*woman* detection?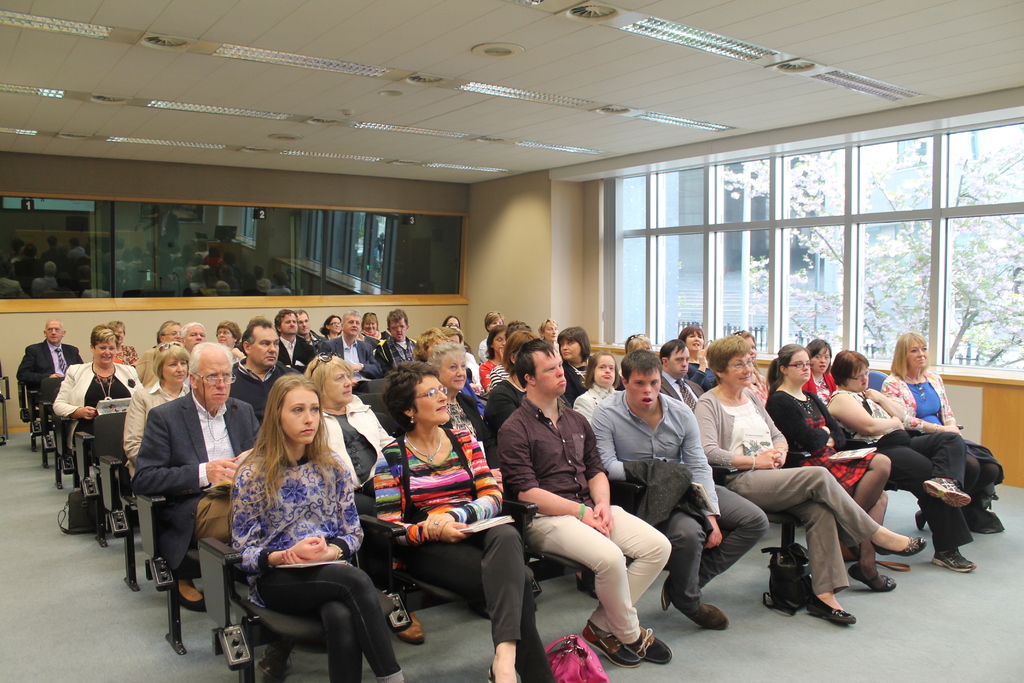
select_region(567, 348, 625, 441)
